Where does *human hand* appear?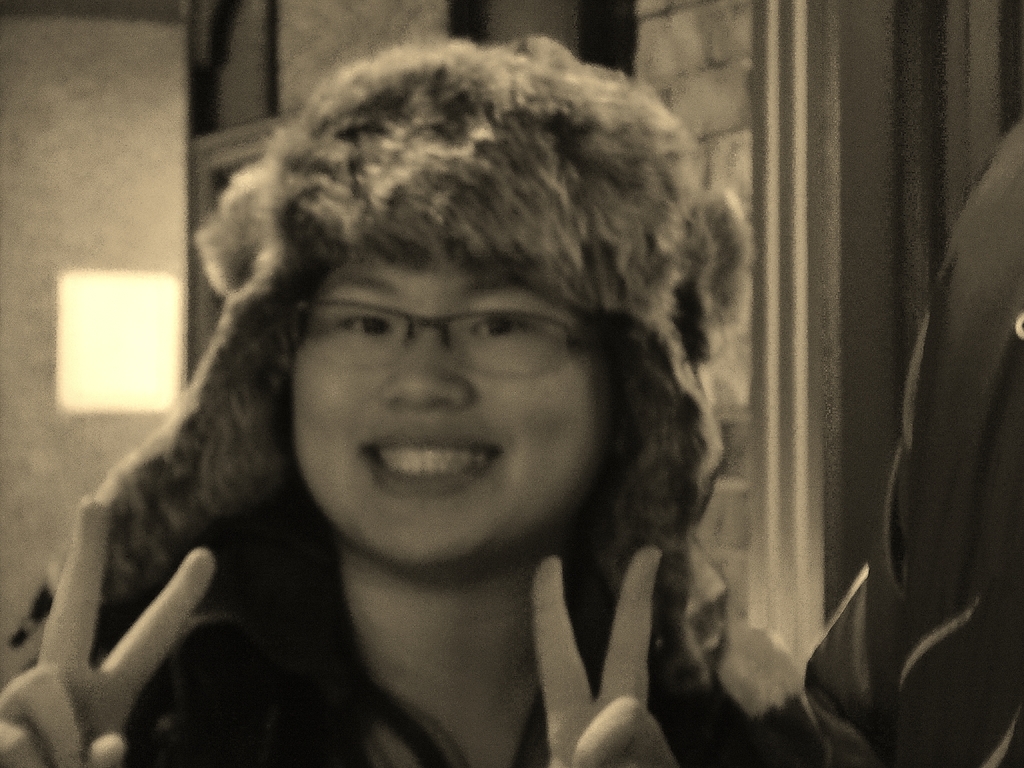
Appears at <region>0, 495, 216, 767</region>.
